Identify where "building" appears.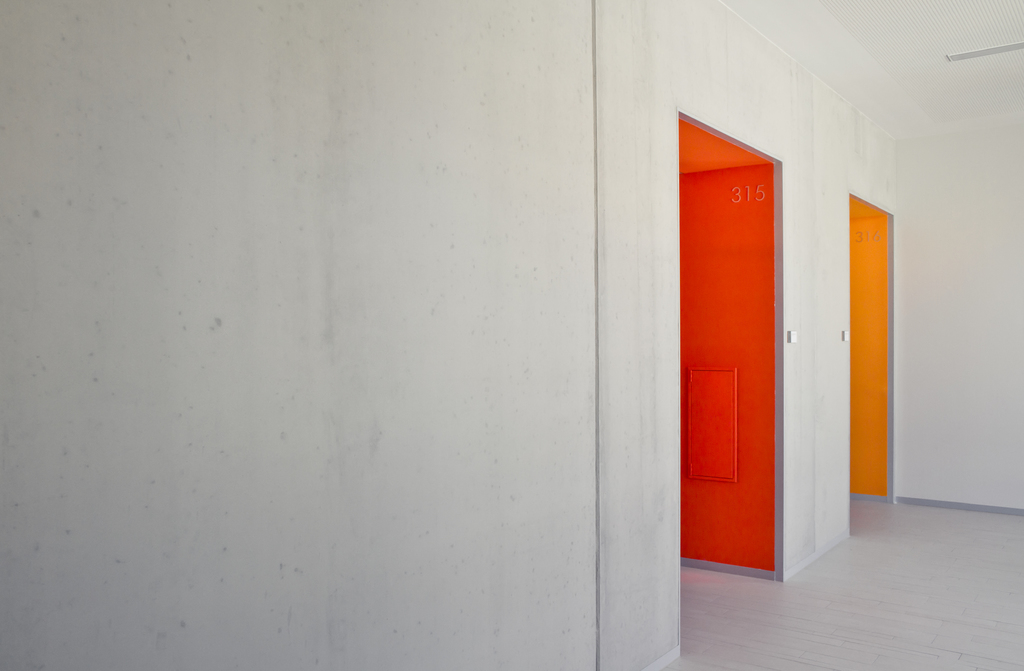
Appears at 0:0:1023:670.
